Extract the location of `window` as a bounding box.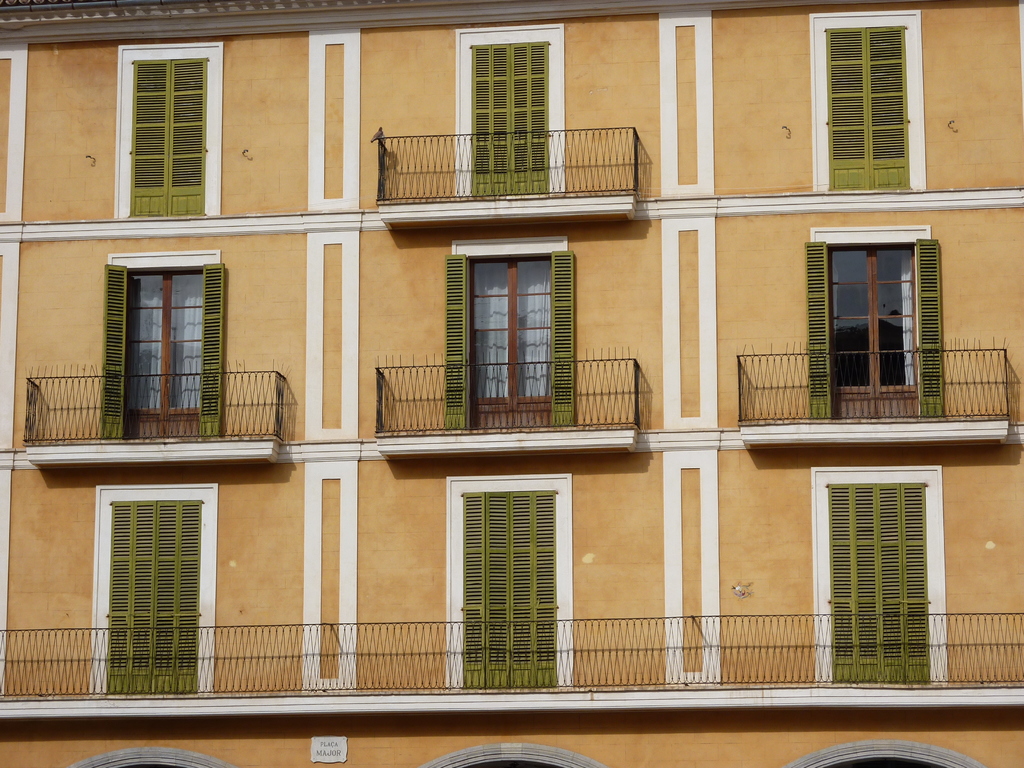
locate(92, 504, 198, 703).
